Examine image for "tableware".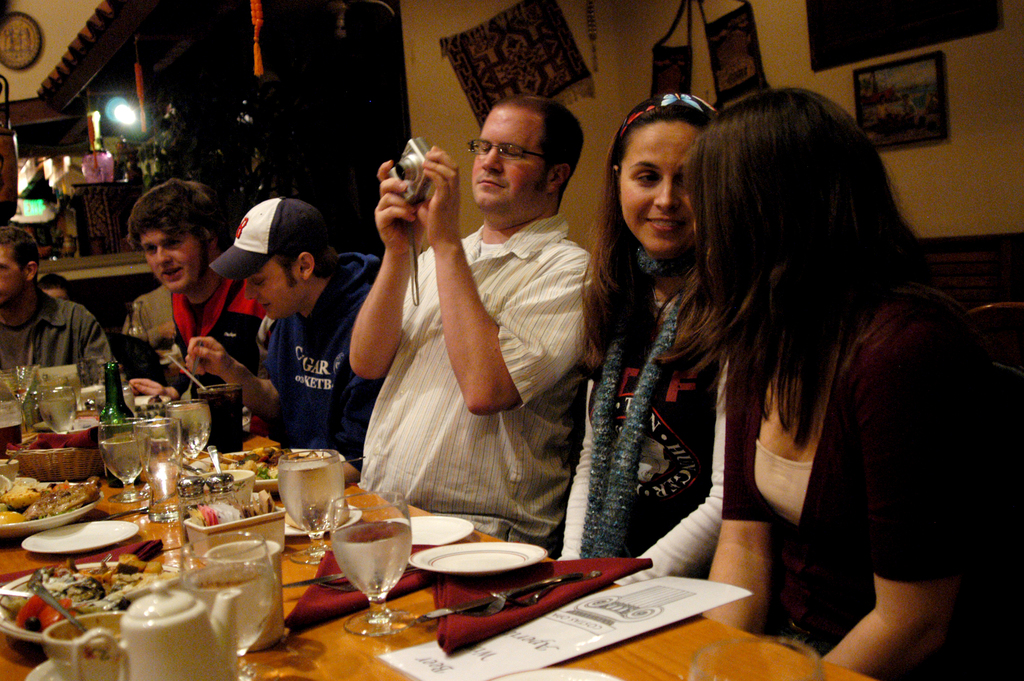
Examination result: Rect(0, 457, 17, 486).
